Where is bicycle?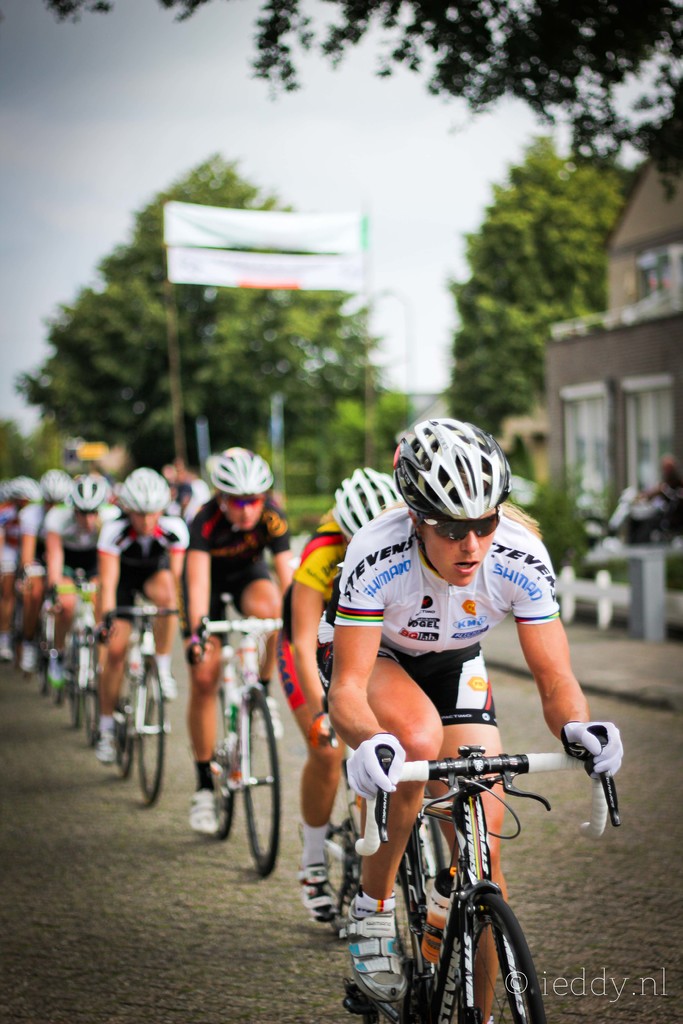
box=[327, 666, 623, 1023].
